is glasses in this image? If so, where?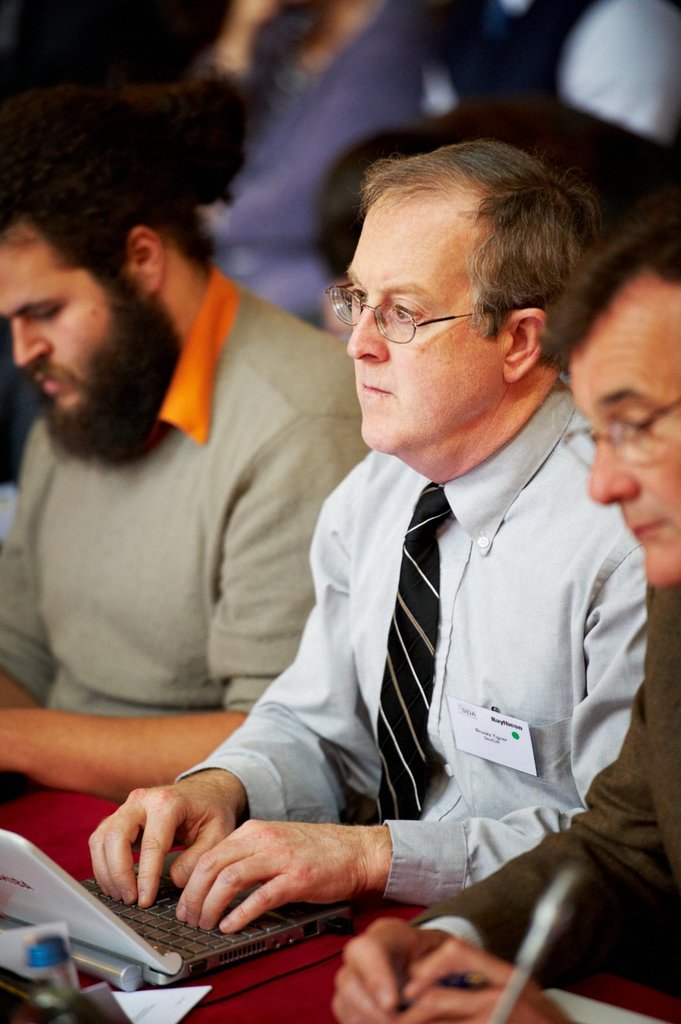
Yes, at <region>346, 283, 491, 340</region>.
